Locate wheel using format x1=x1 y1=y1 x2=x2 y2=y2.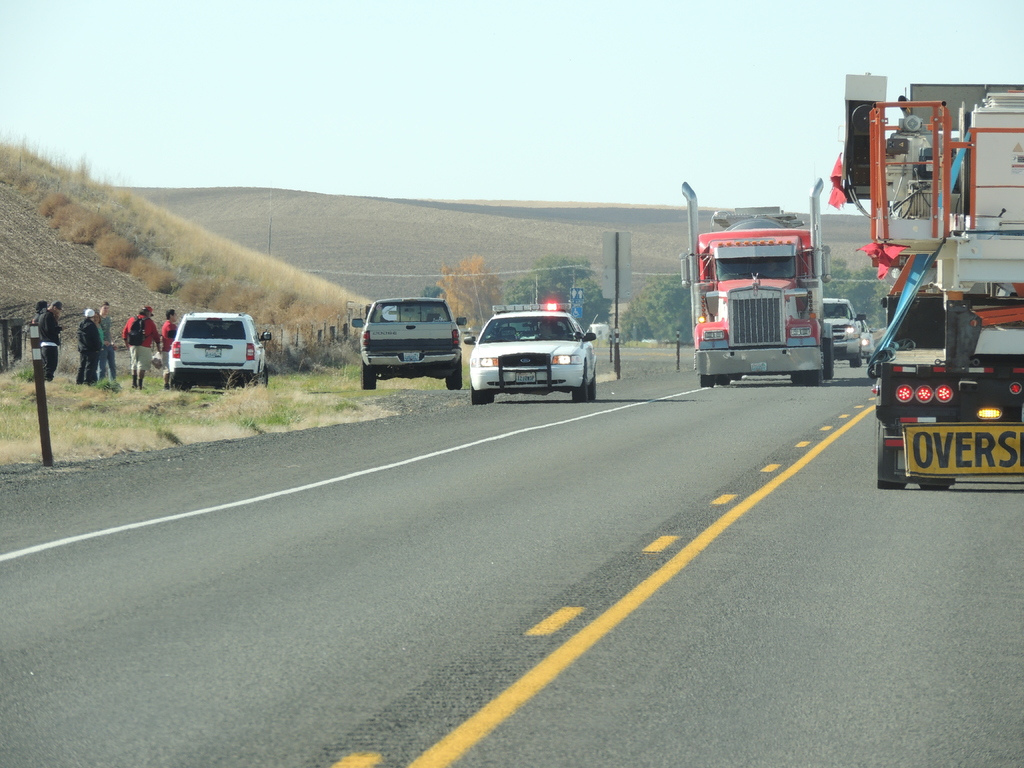
x1=358 y1=359 x2=378 y2=393.
